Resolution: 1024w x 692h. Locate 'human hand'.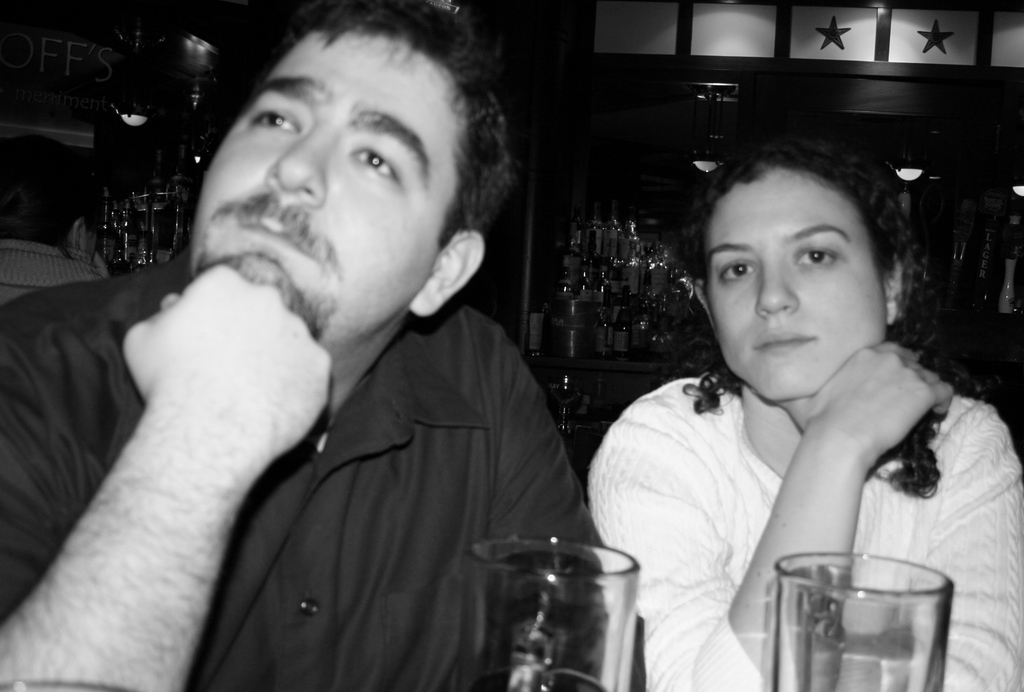
120 261 328 470.
